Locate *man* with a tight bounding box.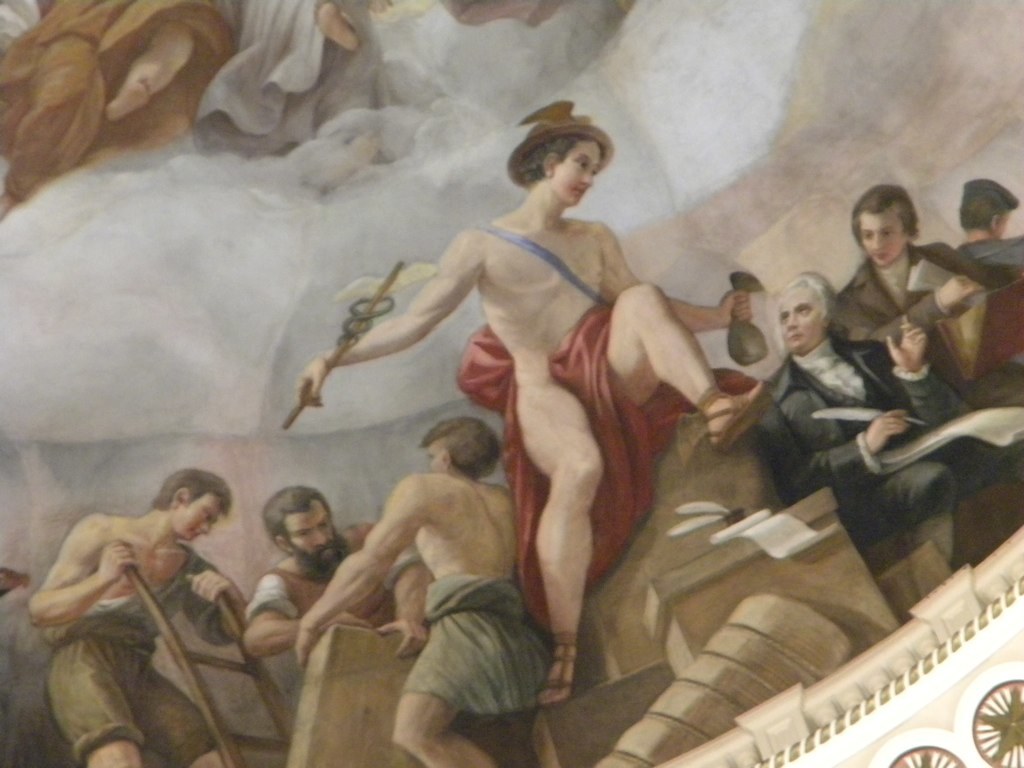
locate(297, 414, 559, 767).
